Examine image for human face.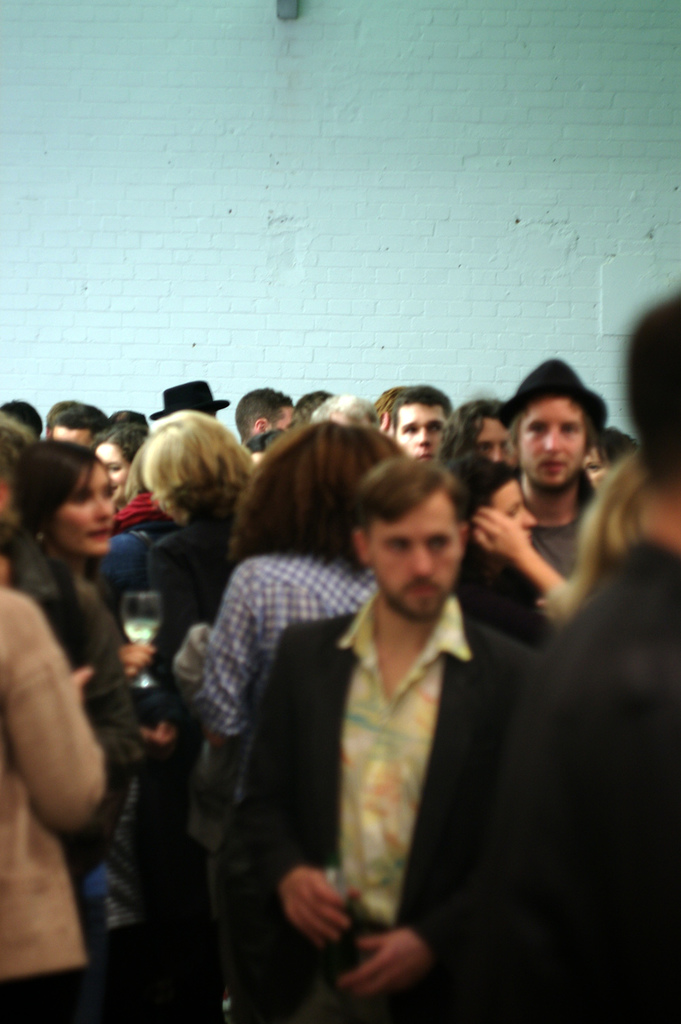
Examination result: [left=368, top=490, right=461, bottom=622].
